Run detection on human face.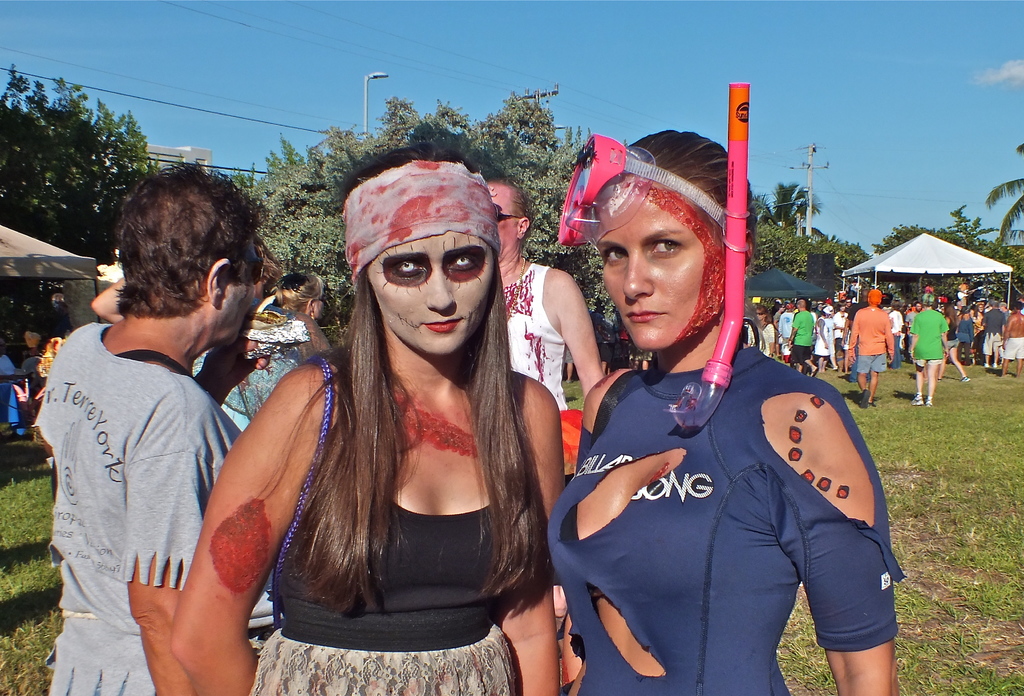
Result: [315,294,328,320].
